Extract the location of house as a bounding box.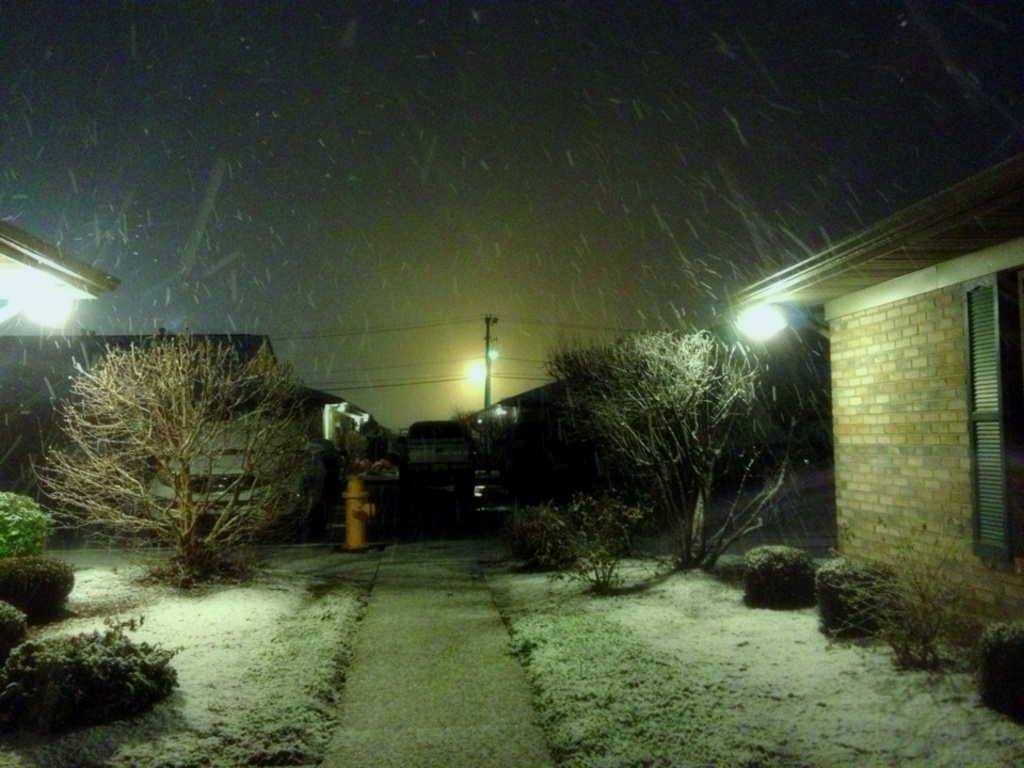
bbox(714, 151, 1023, 650).
